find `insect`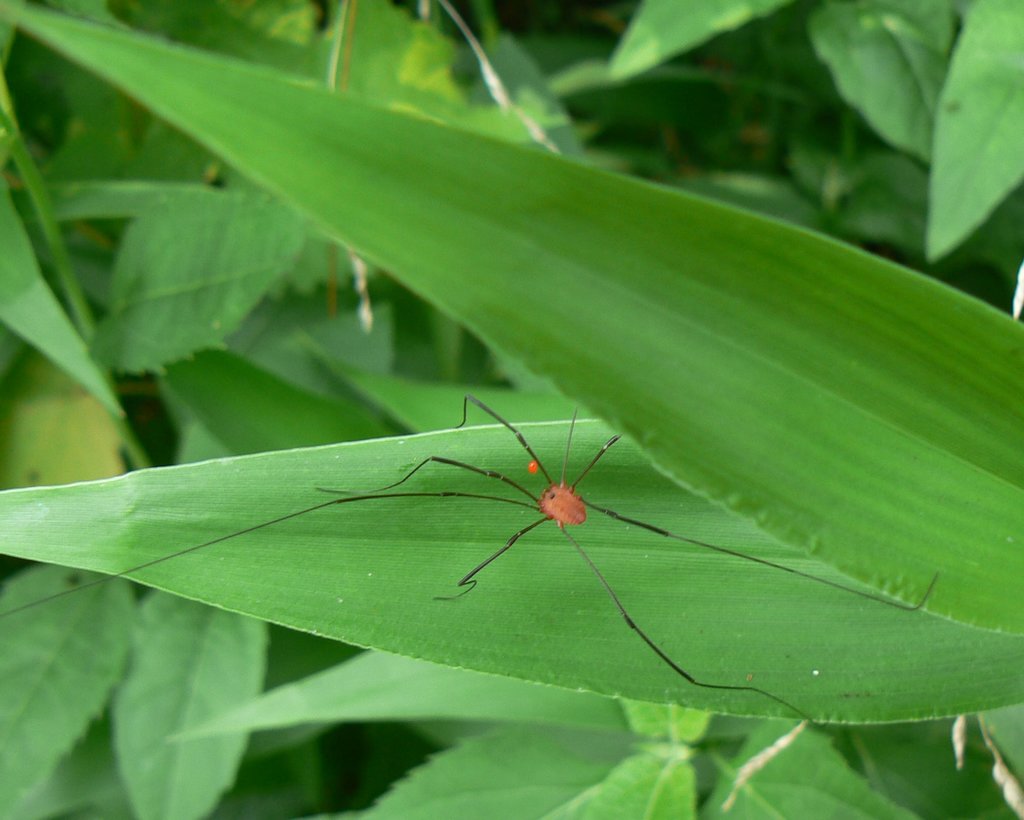
left=0, top=394, right=940, bottom=720
